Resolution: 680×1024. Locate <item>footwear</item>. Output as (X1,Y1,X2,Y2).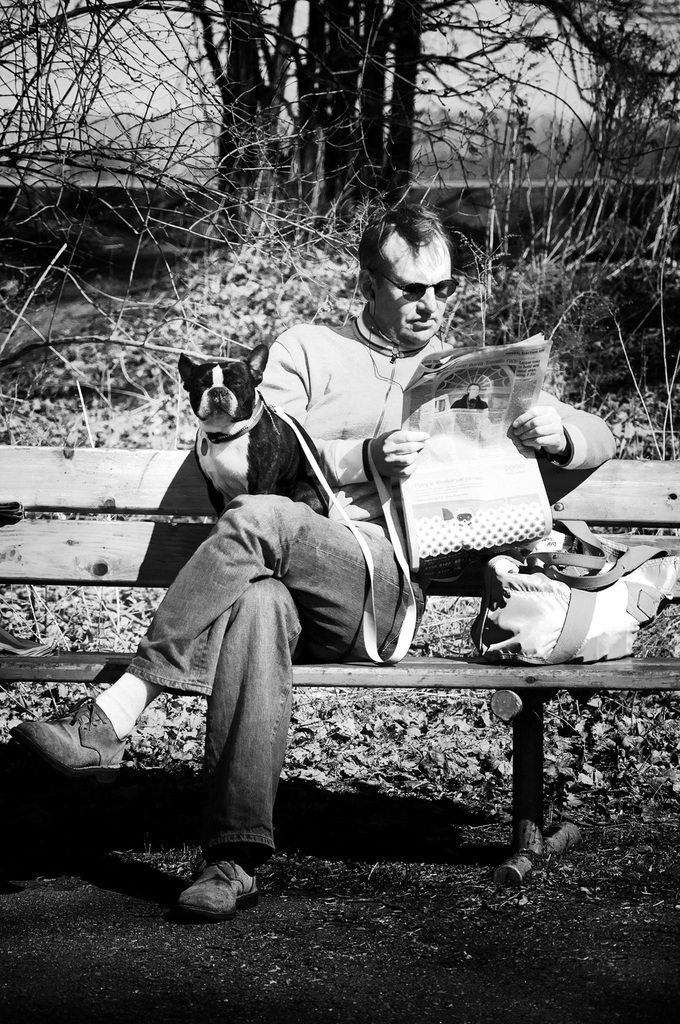
(14,694,133,778).
